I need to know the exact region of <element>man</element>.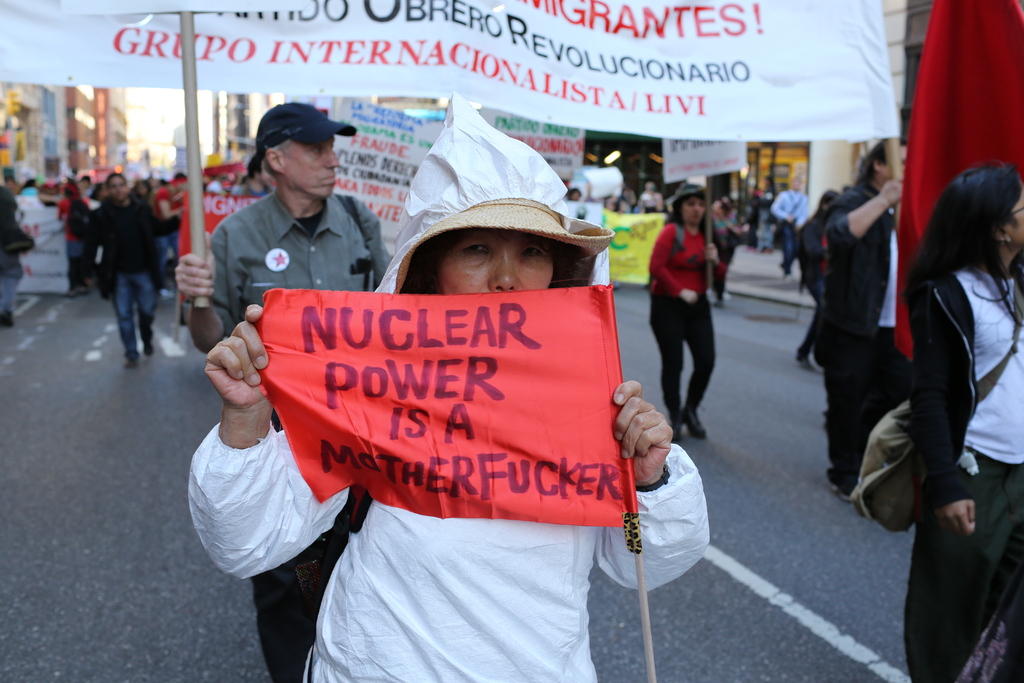
Region: [x1=95, y1=172, x2=189, y2=368].
